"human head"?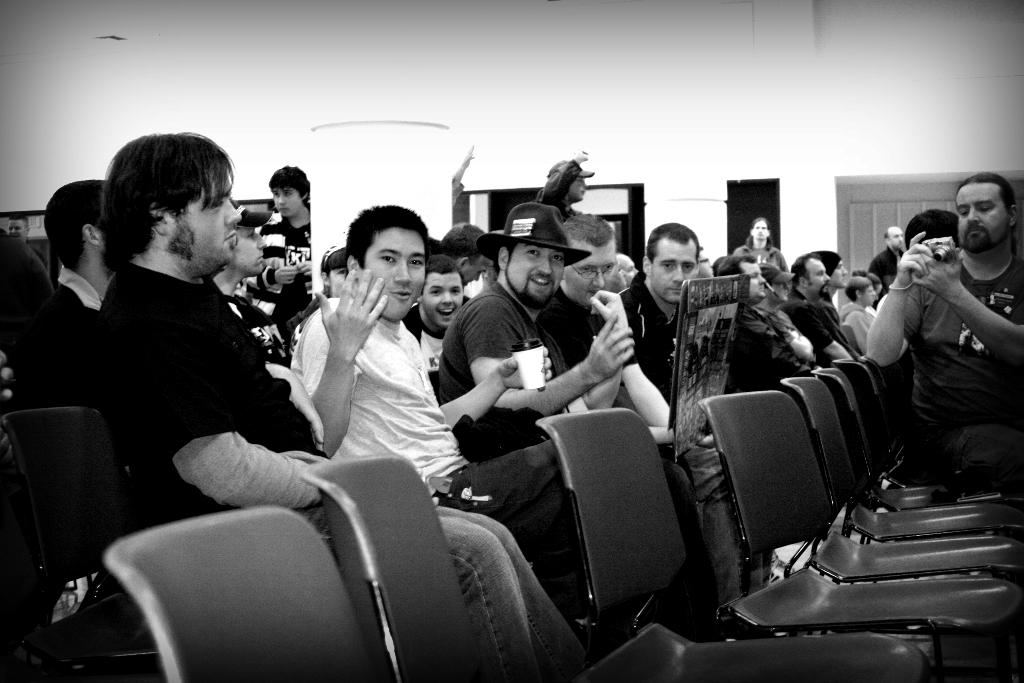
<bbox>42, 182, 109, 266</bbox>
